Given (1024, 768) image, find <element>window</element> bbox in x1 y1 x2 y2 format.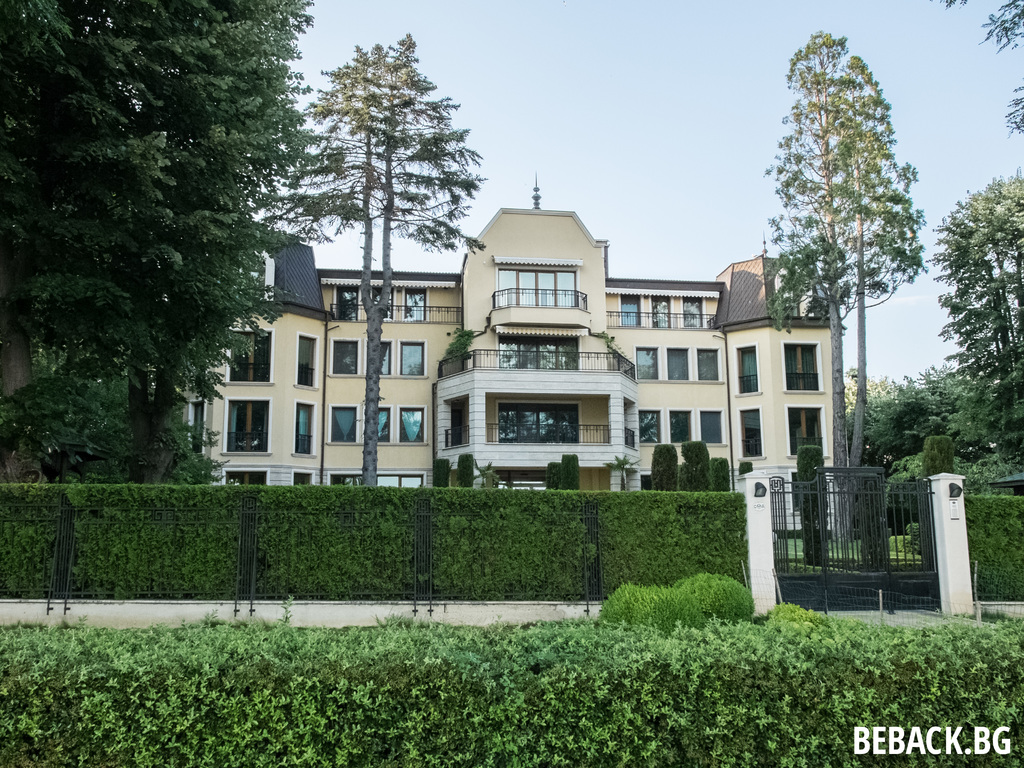
402 341 424 377.
